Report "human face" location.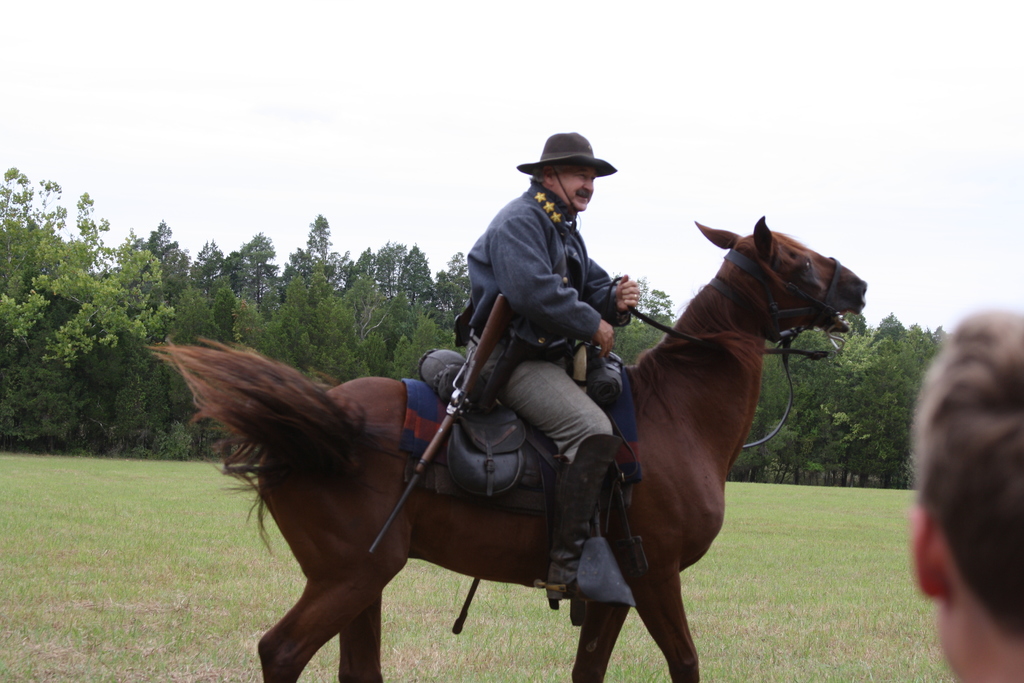
Report: [554, 163, 596, 211].
